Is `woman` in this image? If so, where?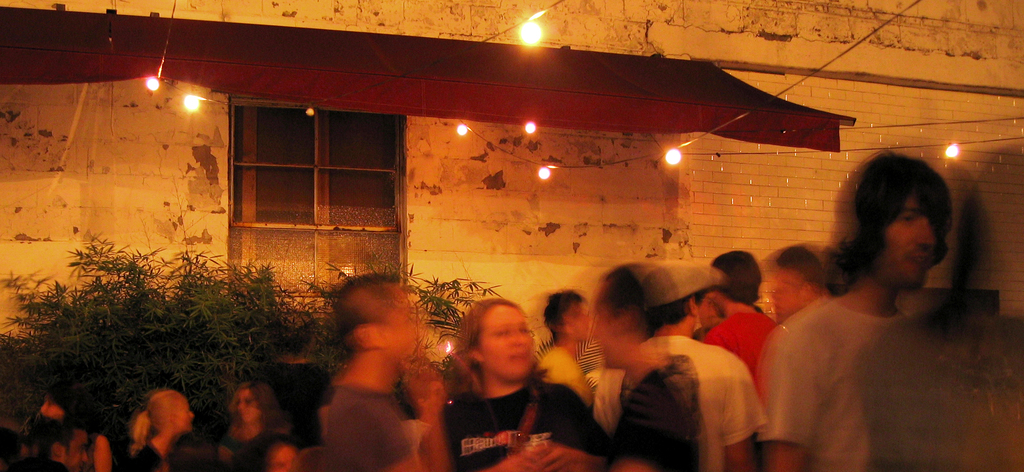
Yes, at bbox(397, 366, 449, 471).
